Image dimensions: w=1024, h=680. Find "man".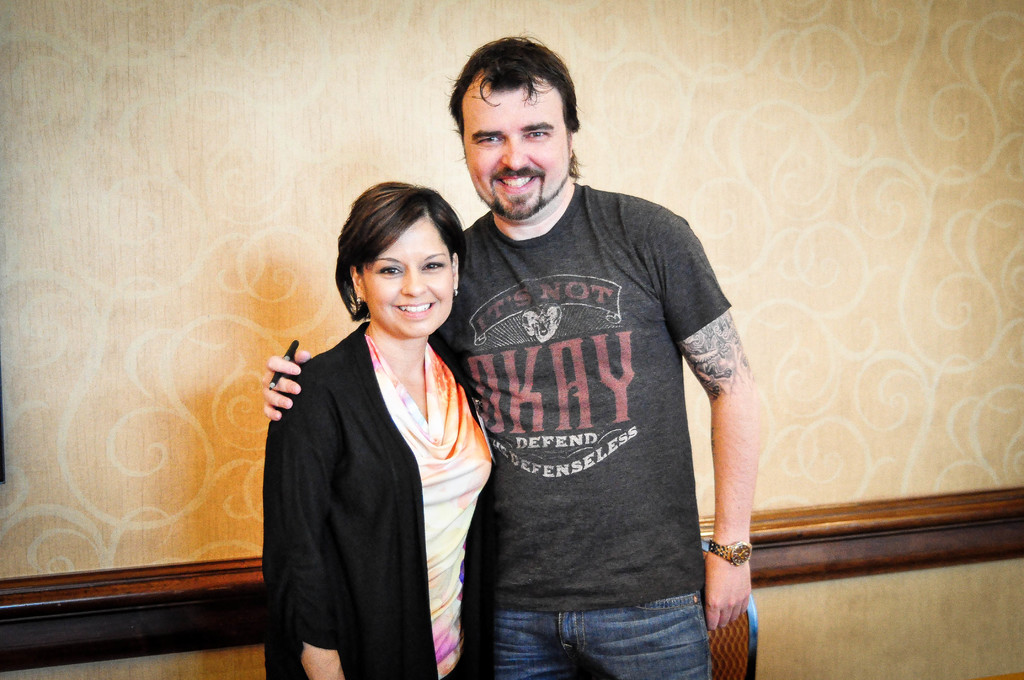
rect(264, 38, 763, 679).
